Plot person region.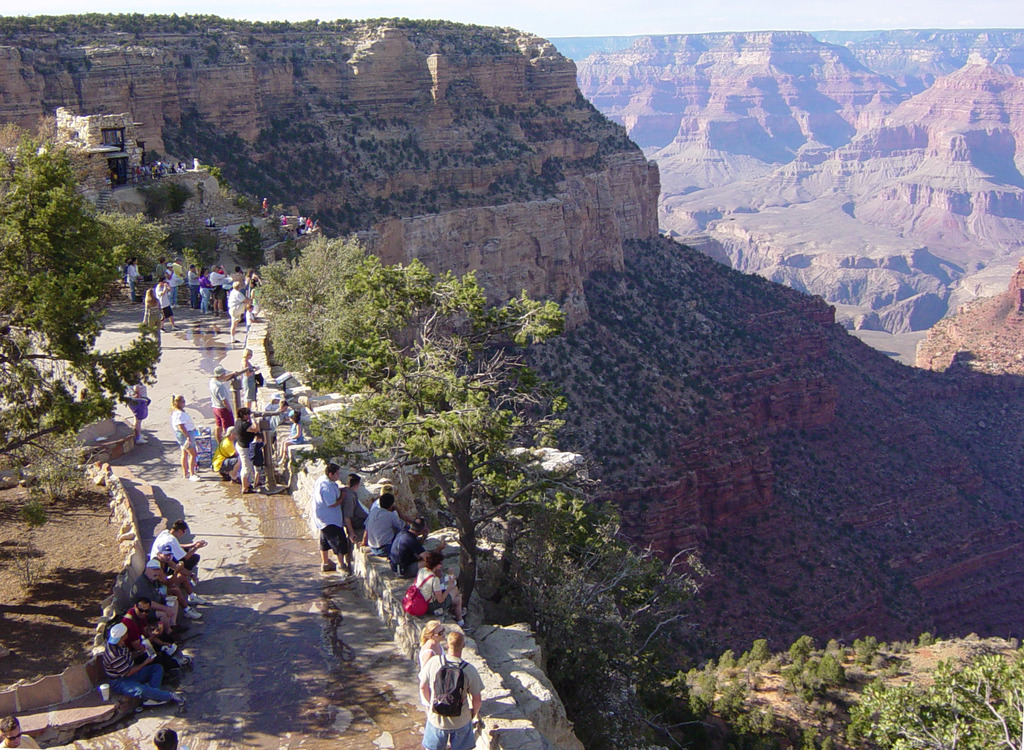
Plotted at <region>243, 341, 266, 417</region>.
